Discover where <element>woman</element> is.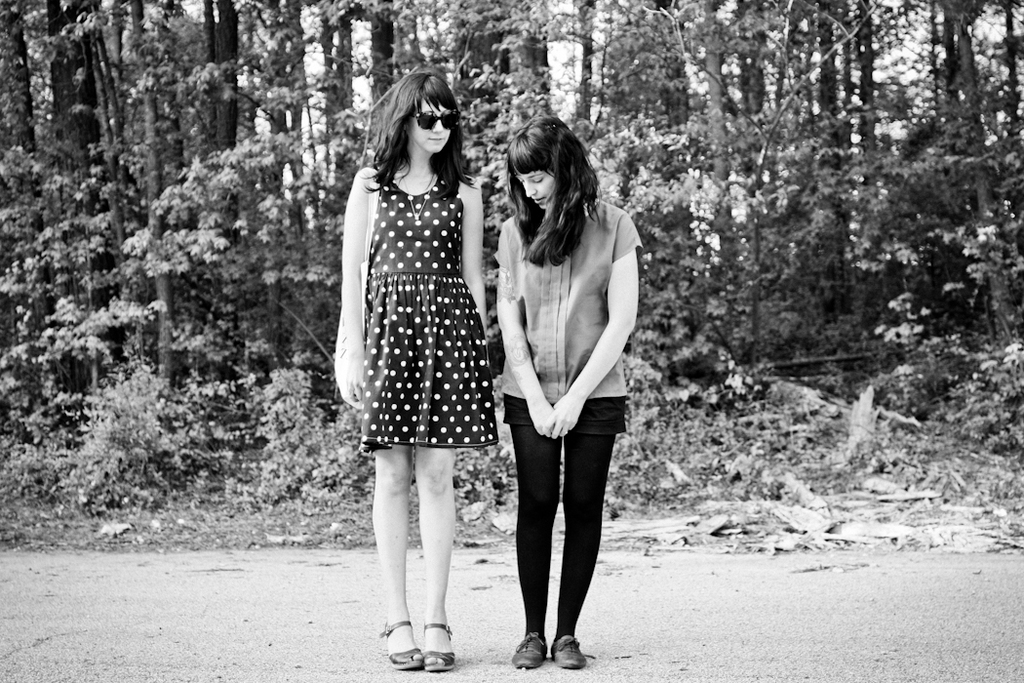
Discovered at Rect(478, 115, 647, 659).
